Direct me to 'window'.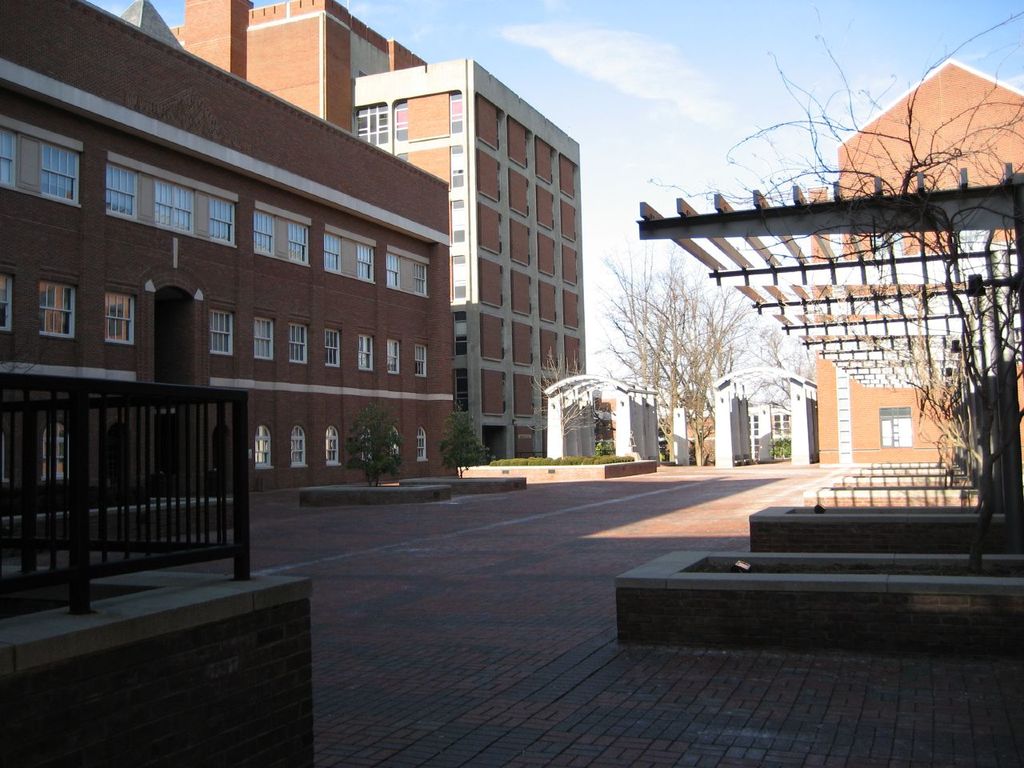
Direction: select_region(39, 274, 77, 341).
